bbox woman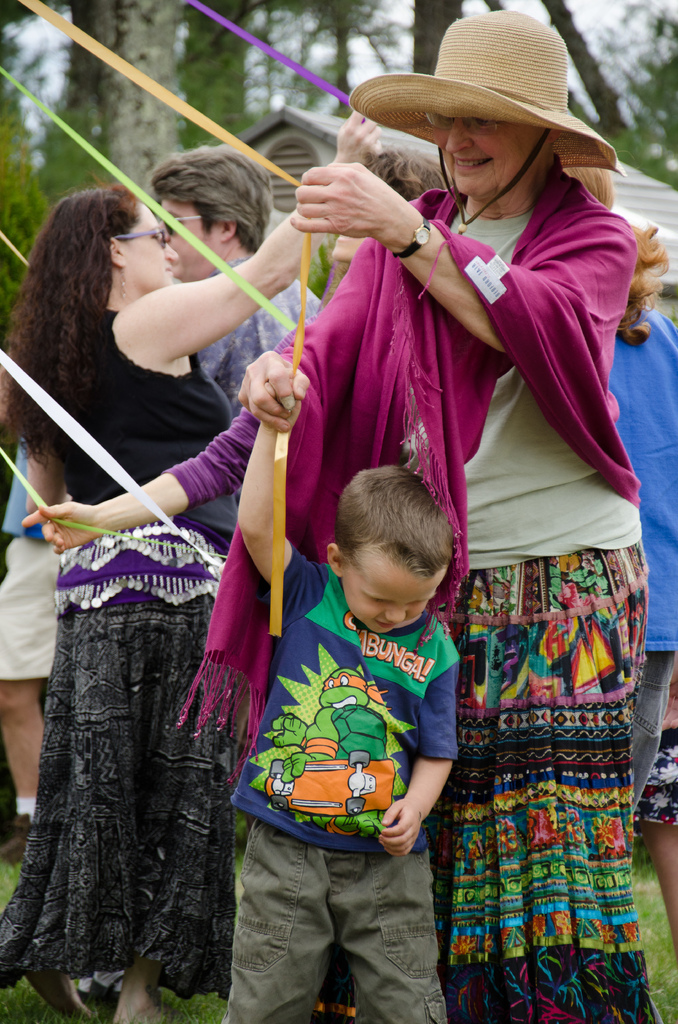
{"x1": 23, "y1": 8, "x2": 663, "y2": 1023}
